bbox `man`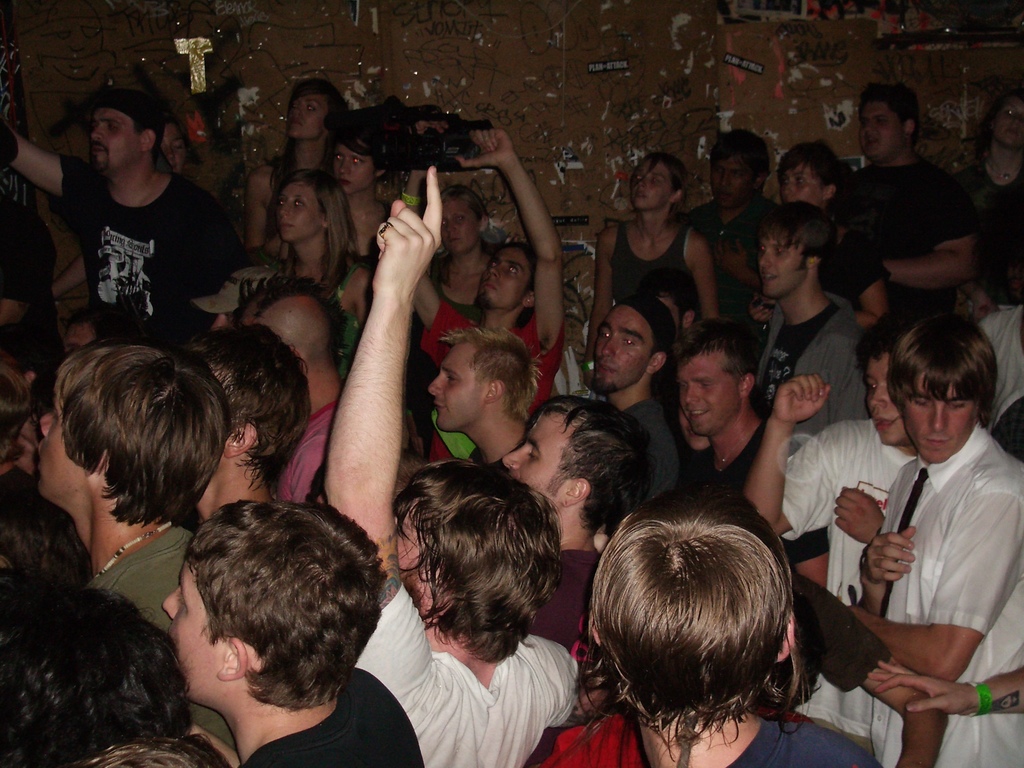
681/135/783/336
